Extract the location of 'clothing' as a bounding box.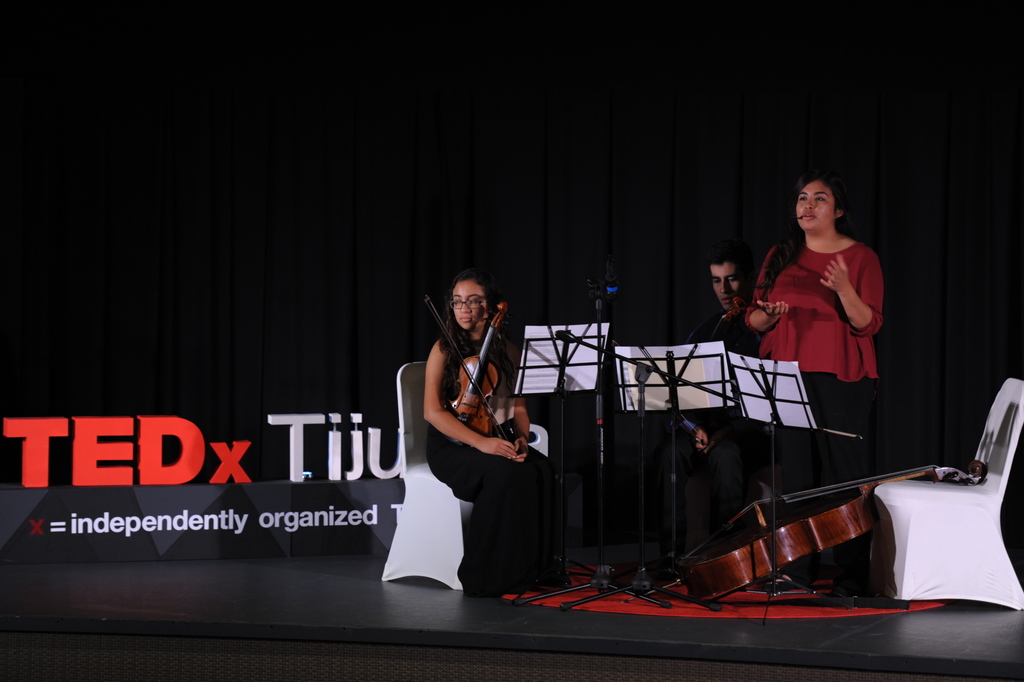
rect(649, 305, 758, 571).
